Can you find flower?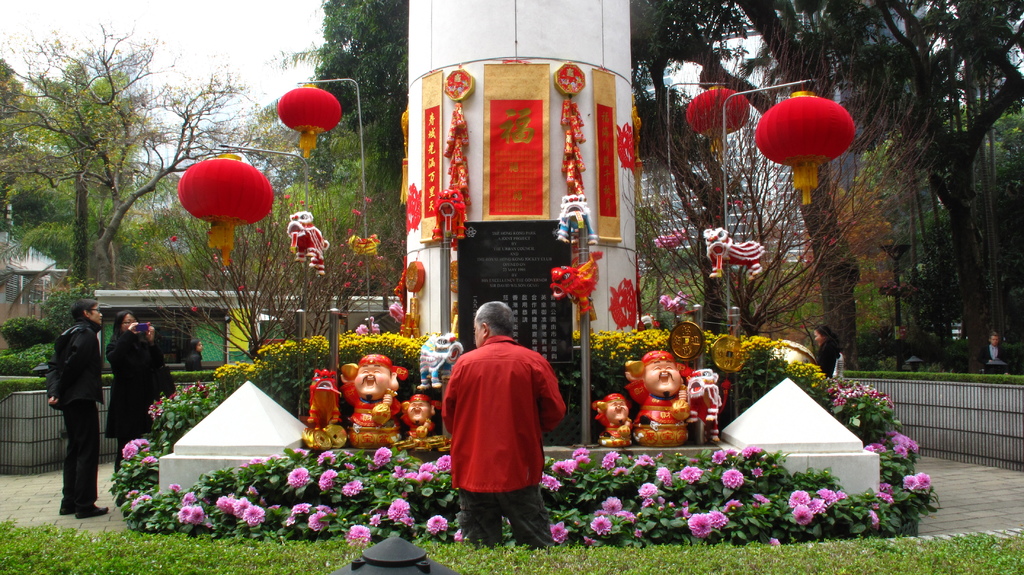
Yes, bounding box: (193,505,204,528).
